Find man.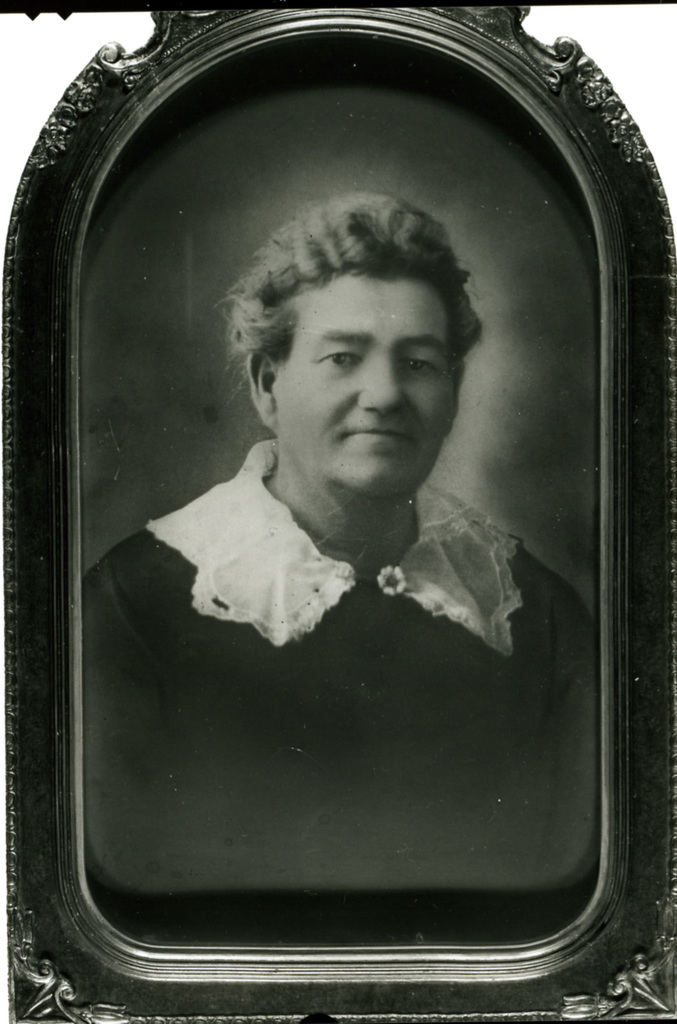
select_region(72, 185, 590, 876).
